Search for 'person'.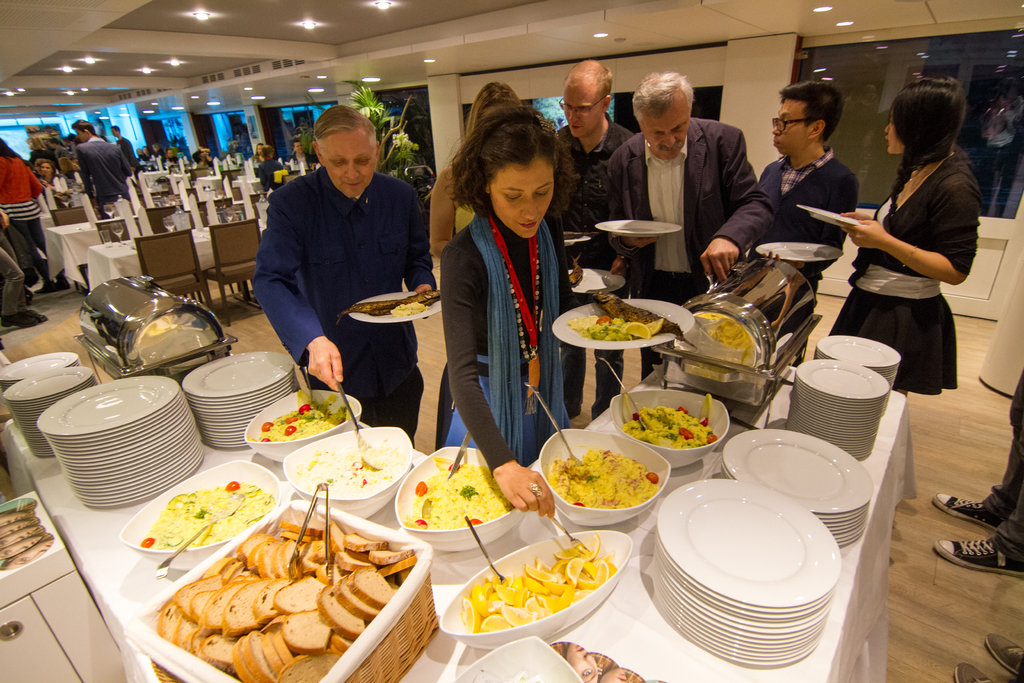
Found at 438 95 580 520.
